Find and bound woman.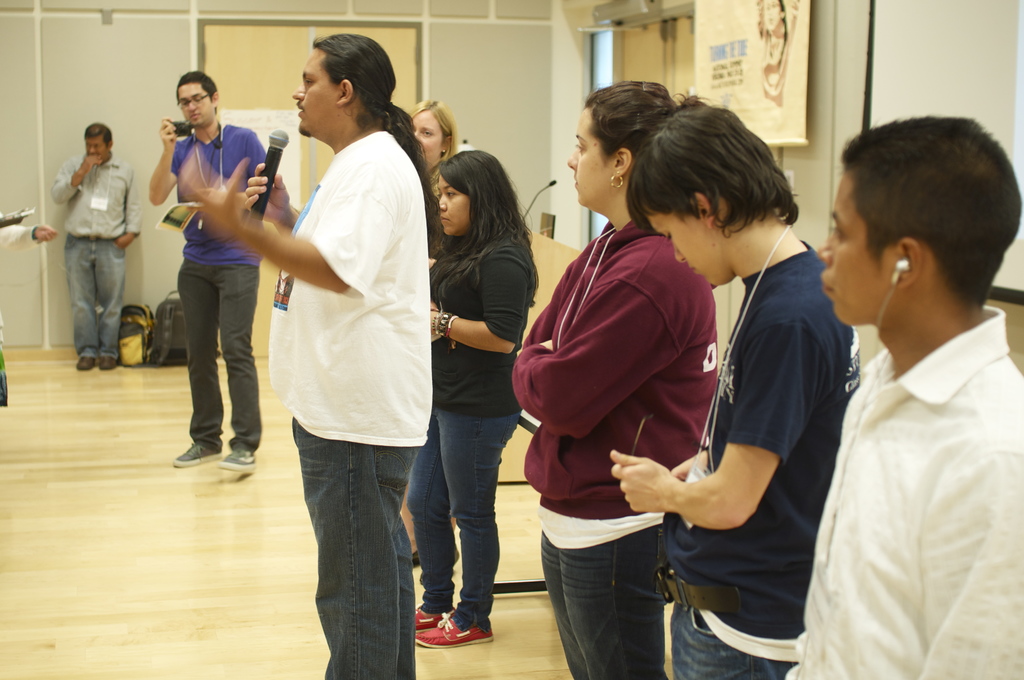
Bound: locate(399, 136, 542, 638).
